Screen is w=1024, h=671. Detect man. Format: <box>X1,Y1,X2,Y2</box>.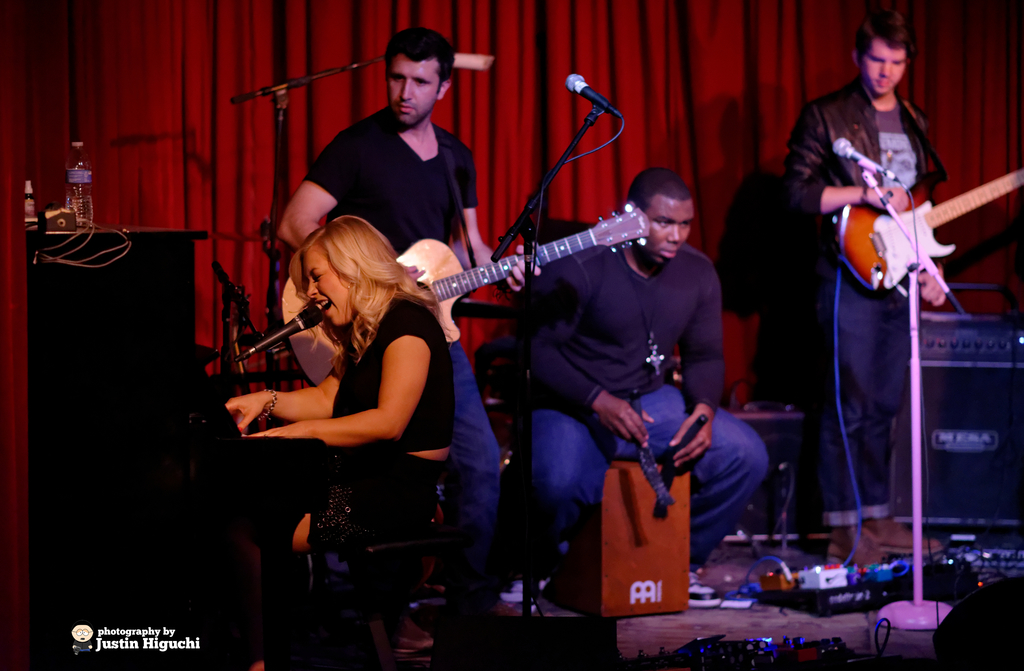
<box>502,166,777,613</box>.
